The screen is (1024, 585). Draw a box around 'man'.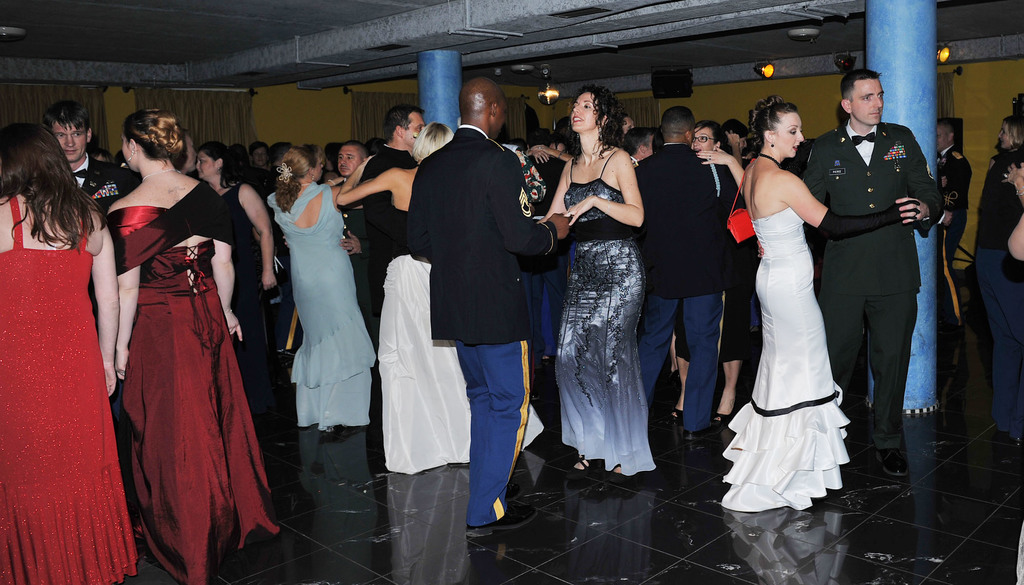
x1=352, y1=104, x2=429, y2=300.
